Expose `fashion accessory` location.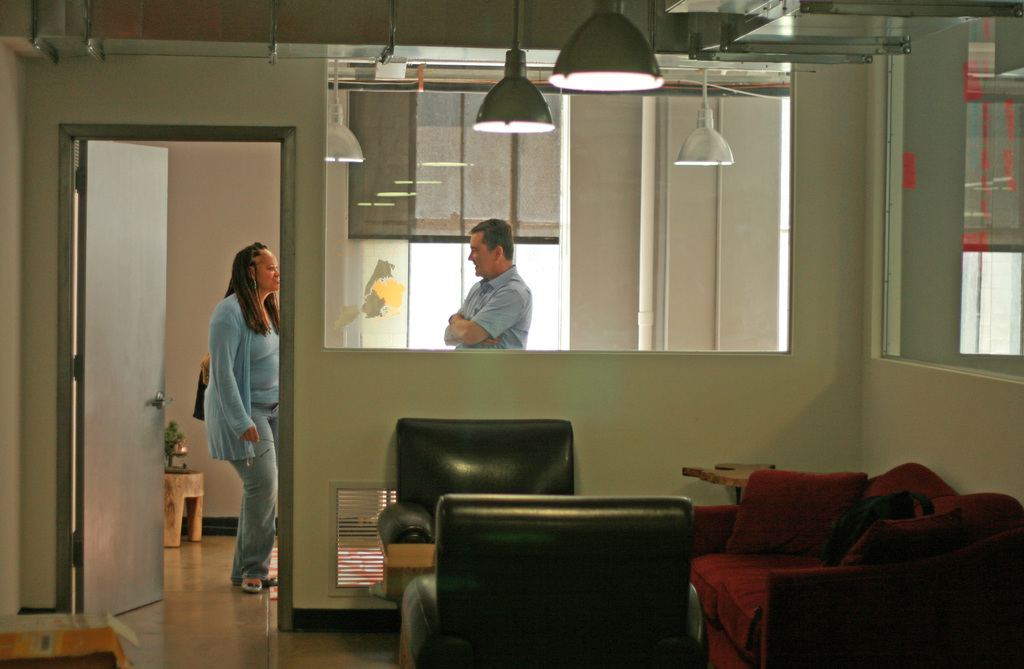
Exposed at <region>253, 277, 259, 293</region>.
